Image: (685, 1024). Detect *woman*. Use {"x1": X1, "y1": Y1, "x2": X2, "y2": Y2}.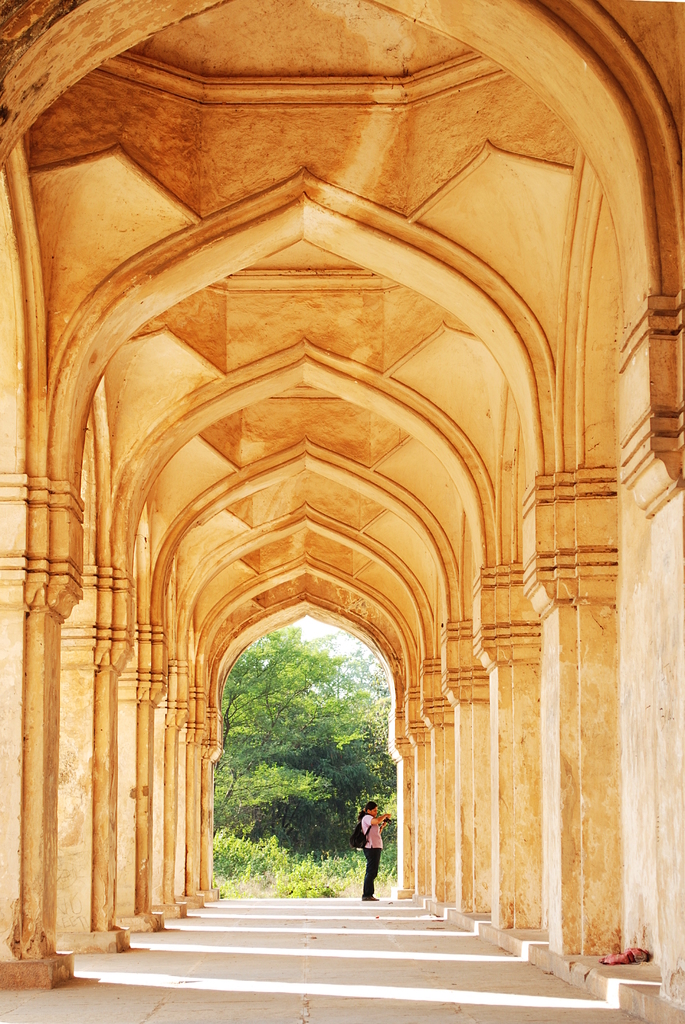
{"x1": 359, "y1": 803, "x2": 390, "y2": 900}.
